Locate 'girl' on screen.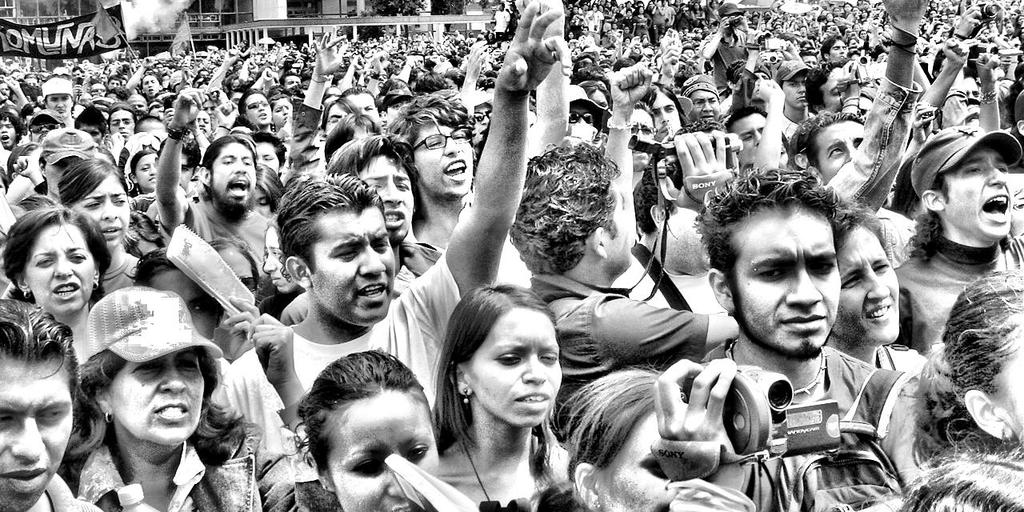
On screen at x1=123, y1=145, x2=159, y2=190.
